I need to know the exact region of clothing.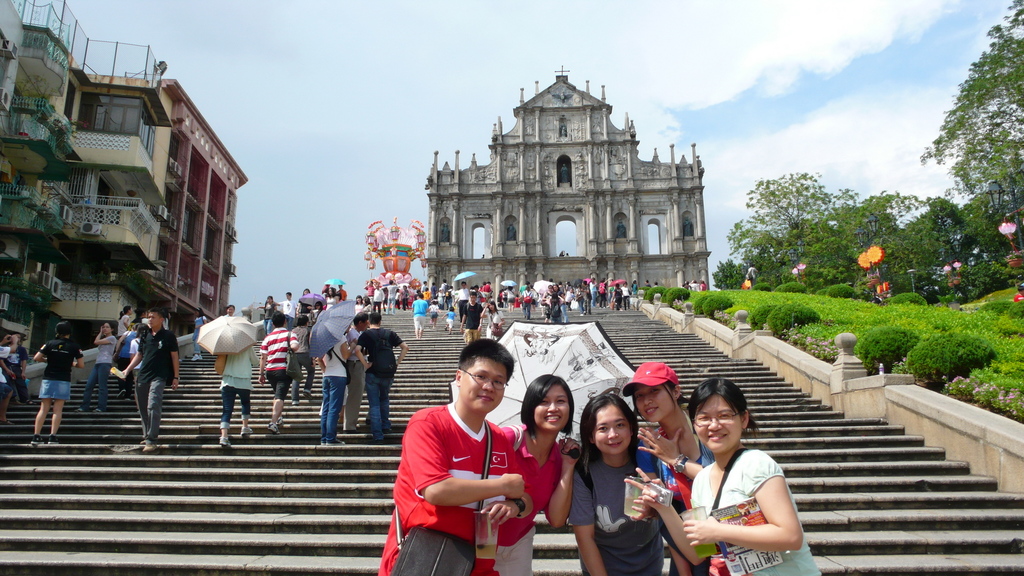
Region: bbox=[36, 332, 83, 403].
